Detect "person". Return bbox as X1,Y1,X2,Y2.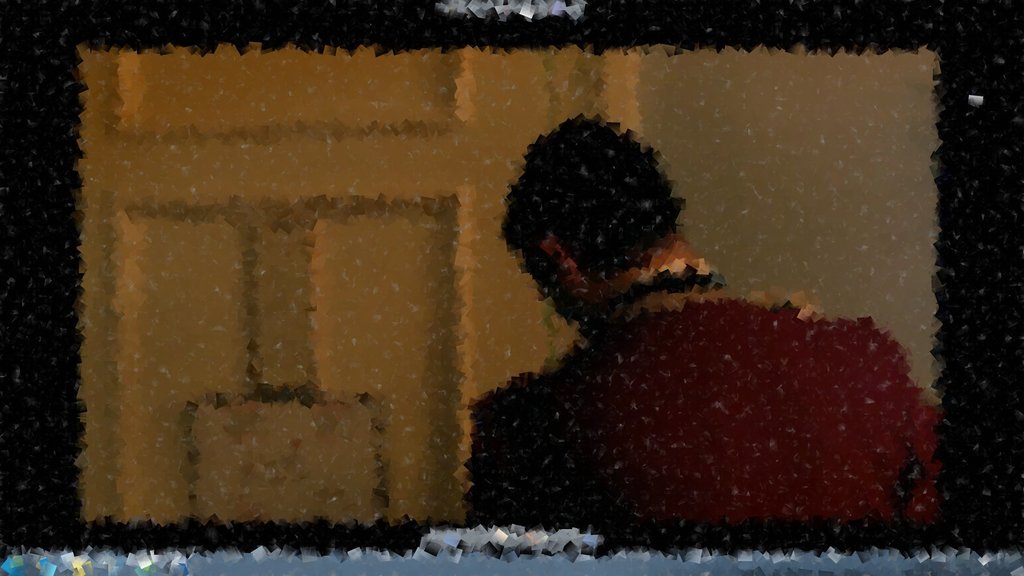
464,112,936,523.
